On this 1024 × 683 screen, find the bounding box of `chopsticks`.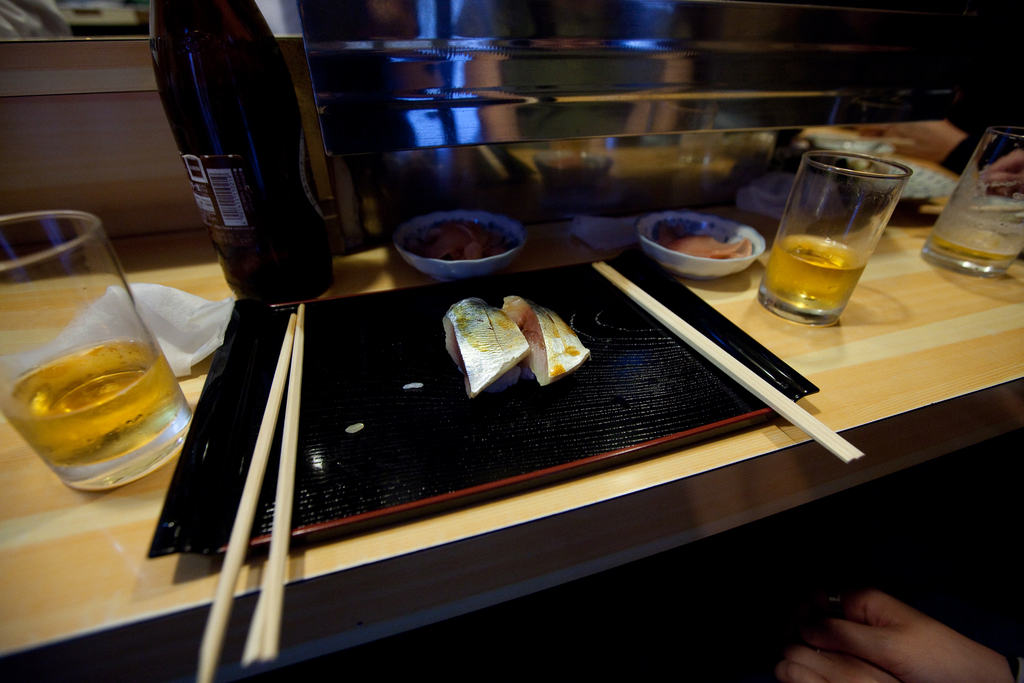
Bounding box: left=198, top=300, right=306, bottom=682.
